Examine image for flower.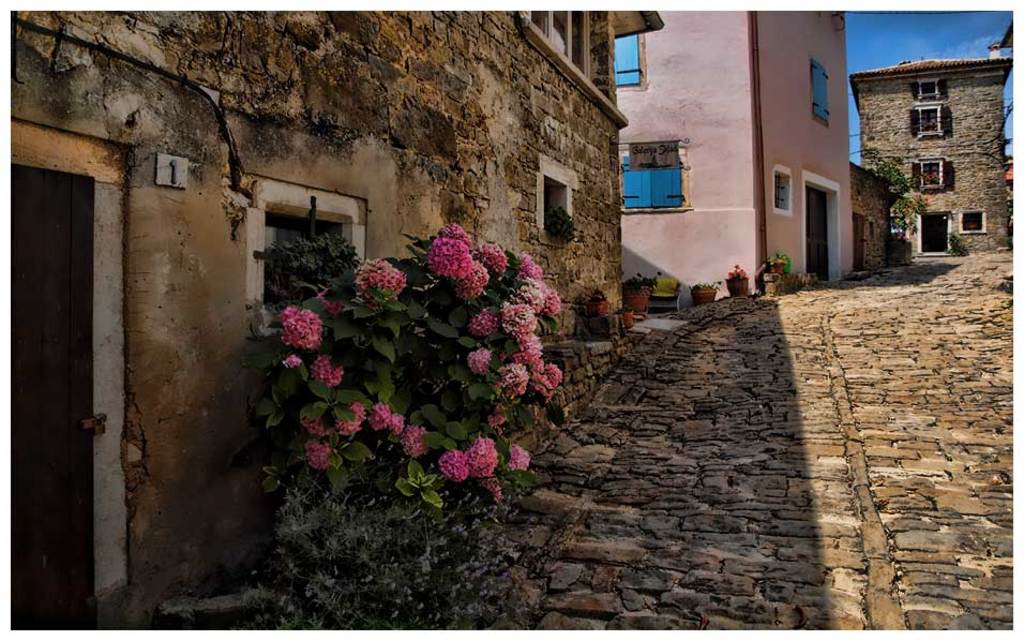
Examination result: (280,307,351,352).
